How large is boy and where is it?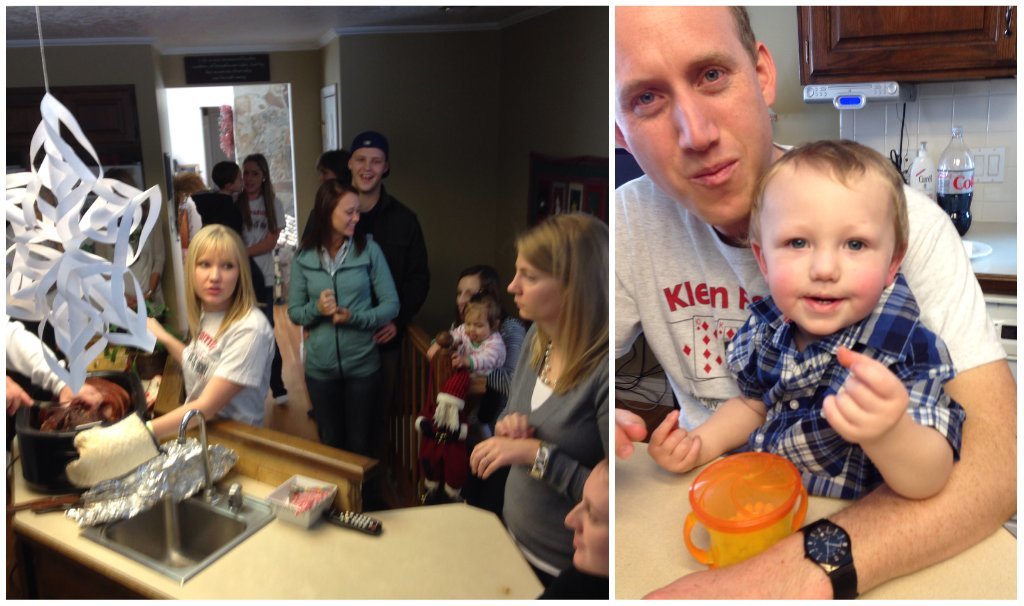
Bounding box: bbox=(303, 126, 430, 380).
